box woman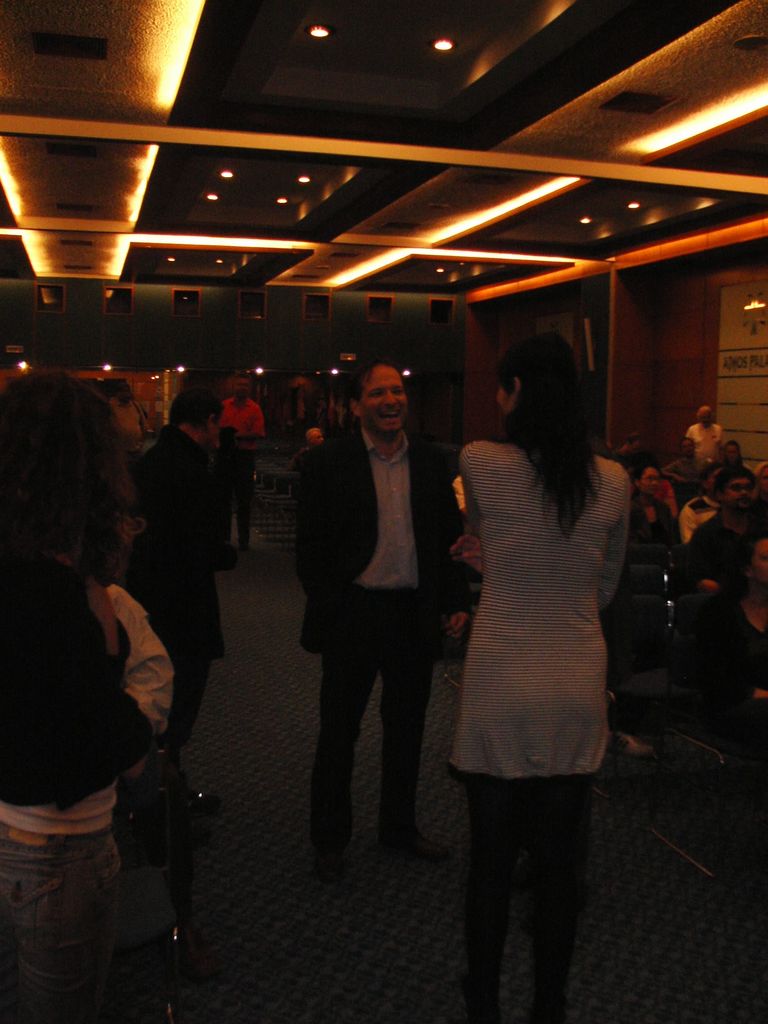
detection(694, 526, 767, 802)
